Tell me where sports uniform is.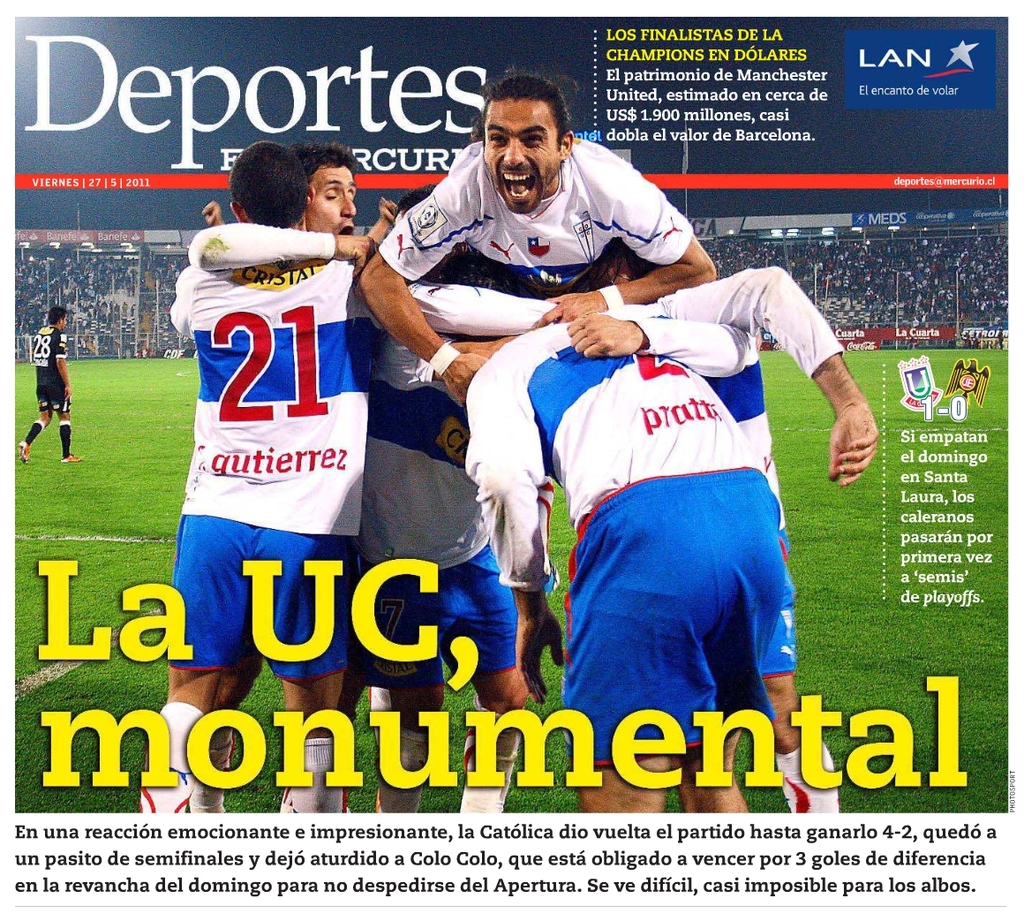
sports uniform is at x1=365 y1=119 x2=699 y2=338.
